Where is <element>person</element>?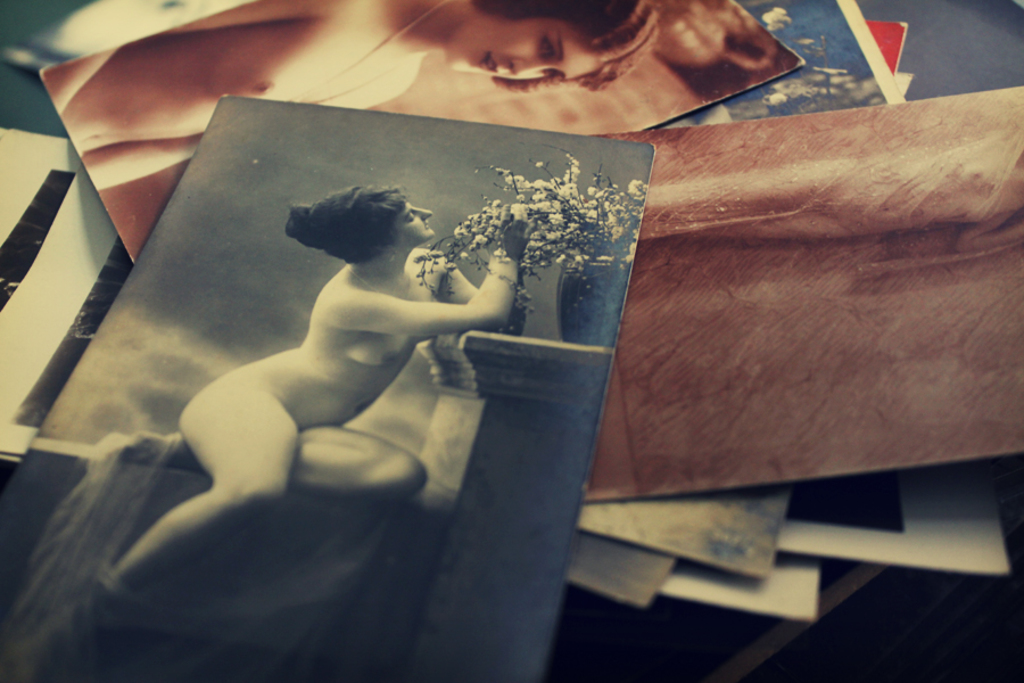
BBox(168, 146, 523, 587).
